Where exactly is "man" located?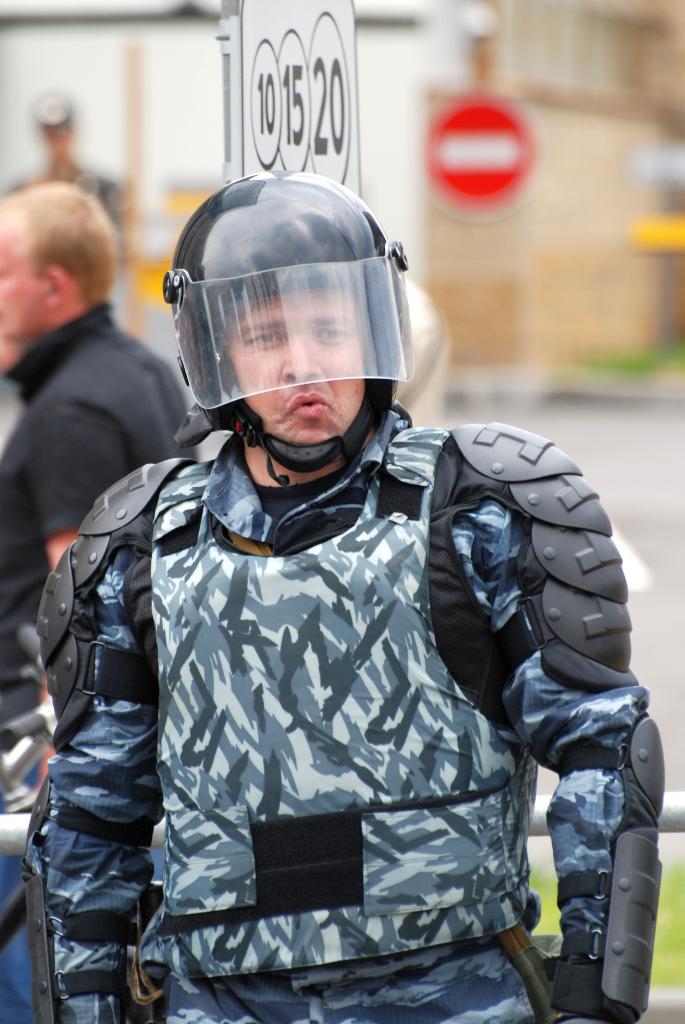
Its bounding box is x1=21 y1=143 x2=604 y2=1023.
